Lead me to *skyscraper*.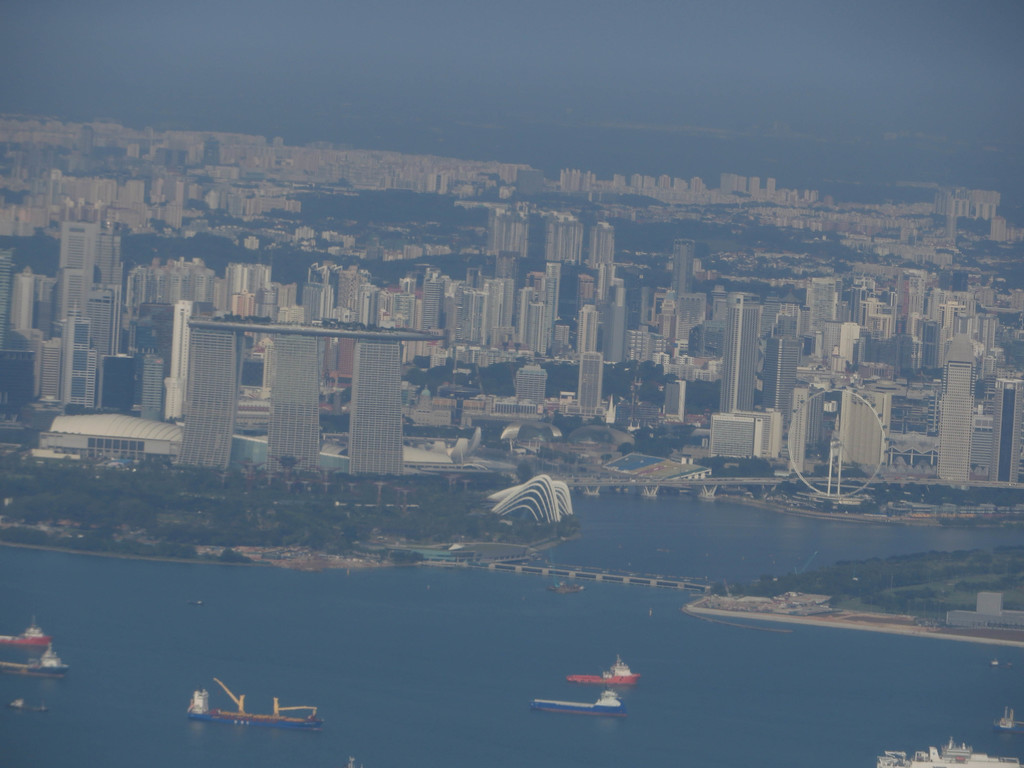
Lead to [988, 371, 1023, 492].
